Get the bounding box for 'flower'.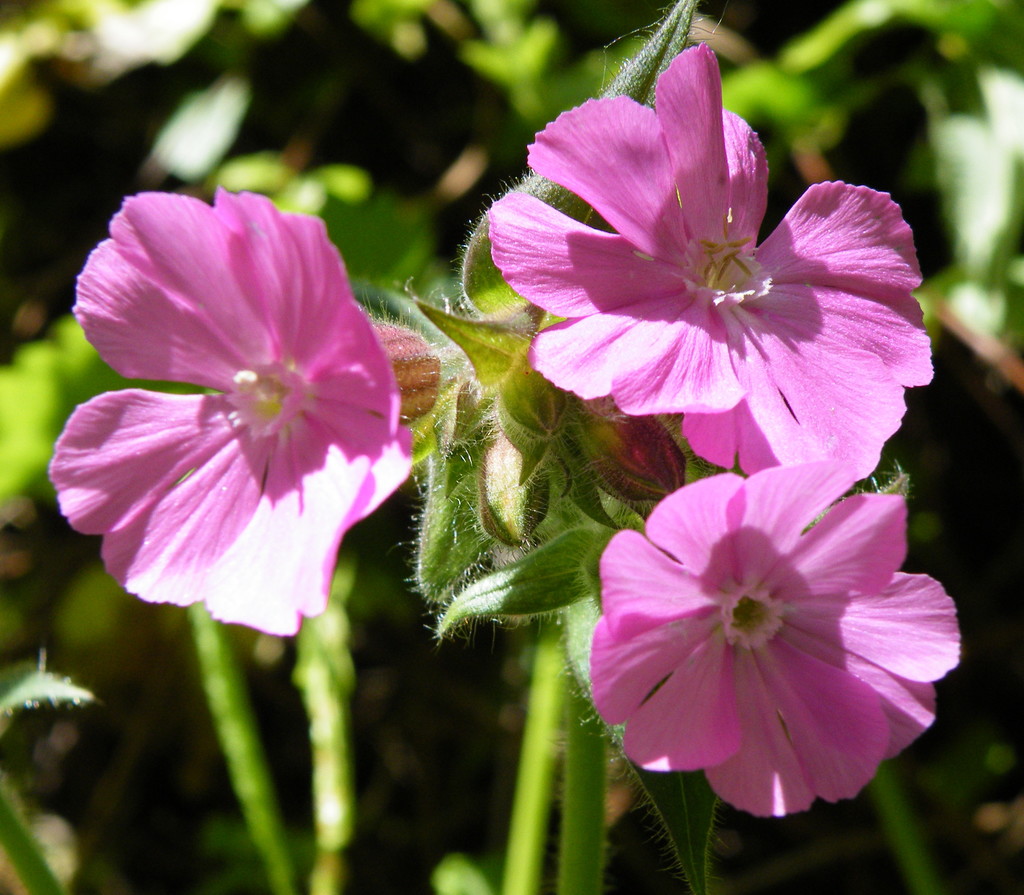
[left=38, top=183, right=426, bottom=636].
